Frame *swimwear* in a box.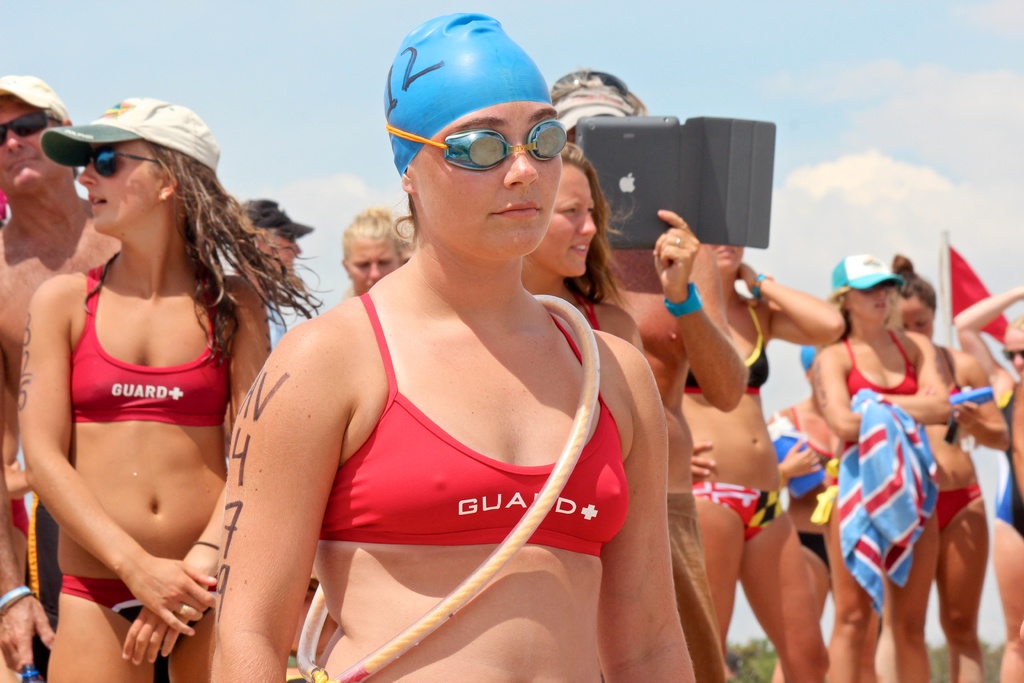
BBox(75, 268, 237, 427).
